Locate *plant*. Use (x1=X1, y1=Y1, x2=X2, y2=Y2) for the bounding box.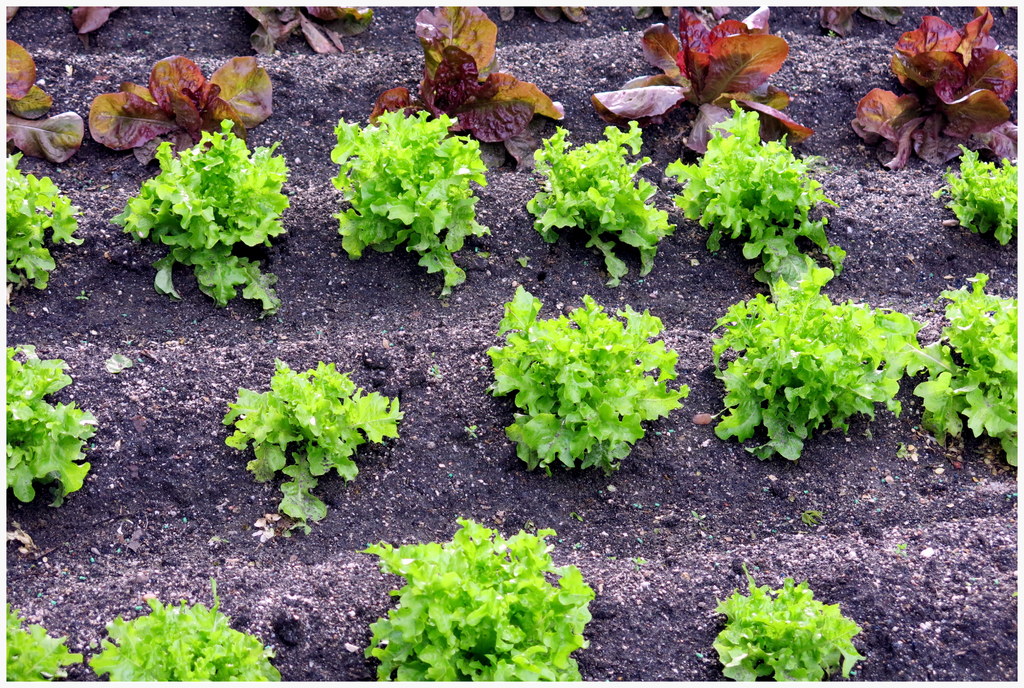
(x1=428, y1=361, x2=444, y2=385).
